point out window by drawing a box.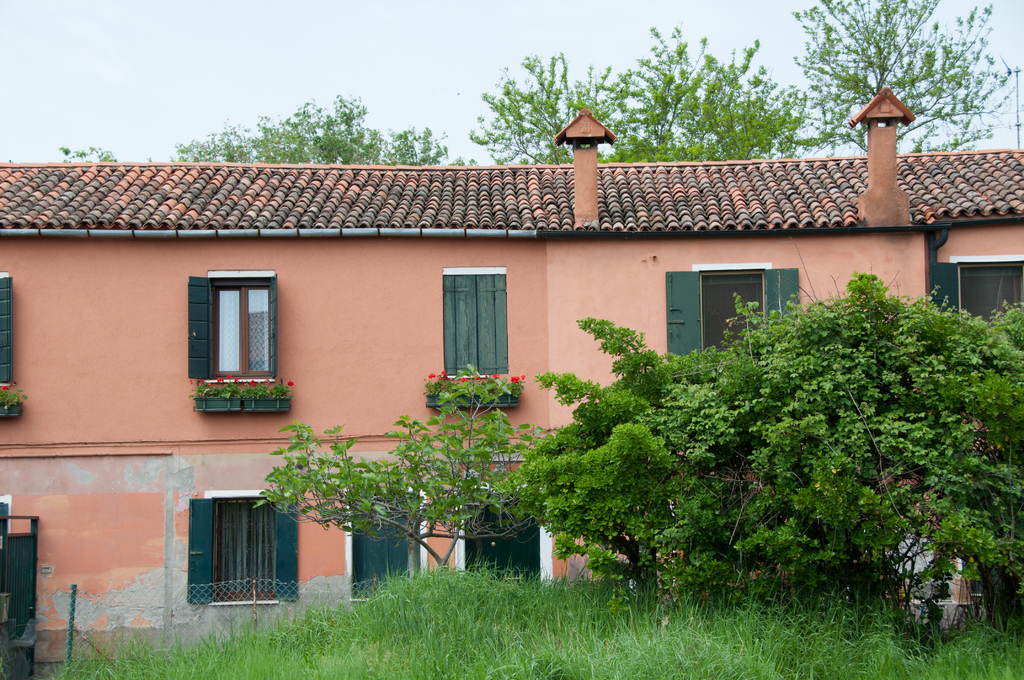
bbox=[929, 245, 1023, 336].
